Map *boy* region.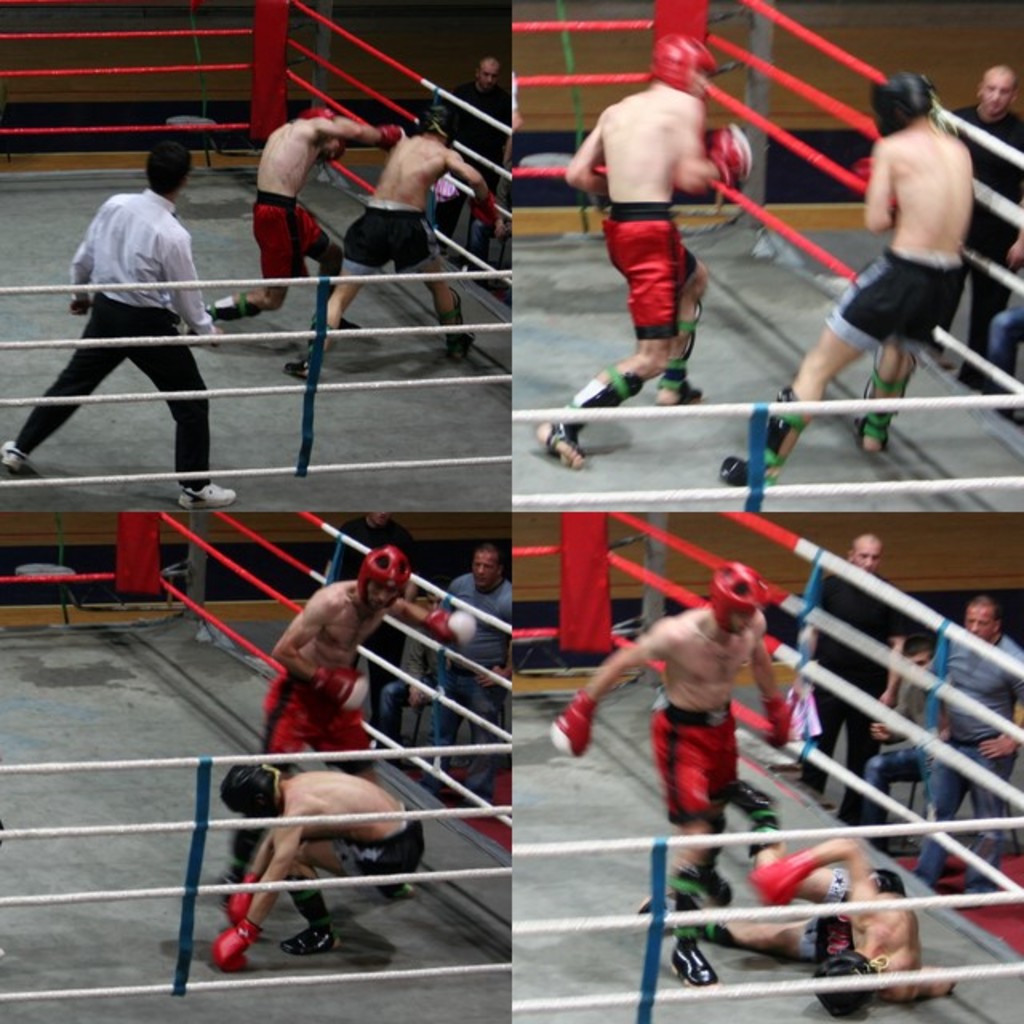
Mapped to <region>718, 74, 970, 498</region>.
